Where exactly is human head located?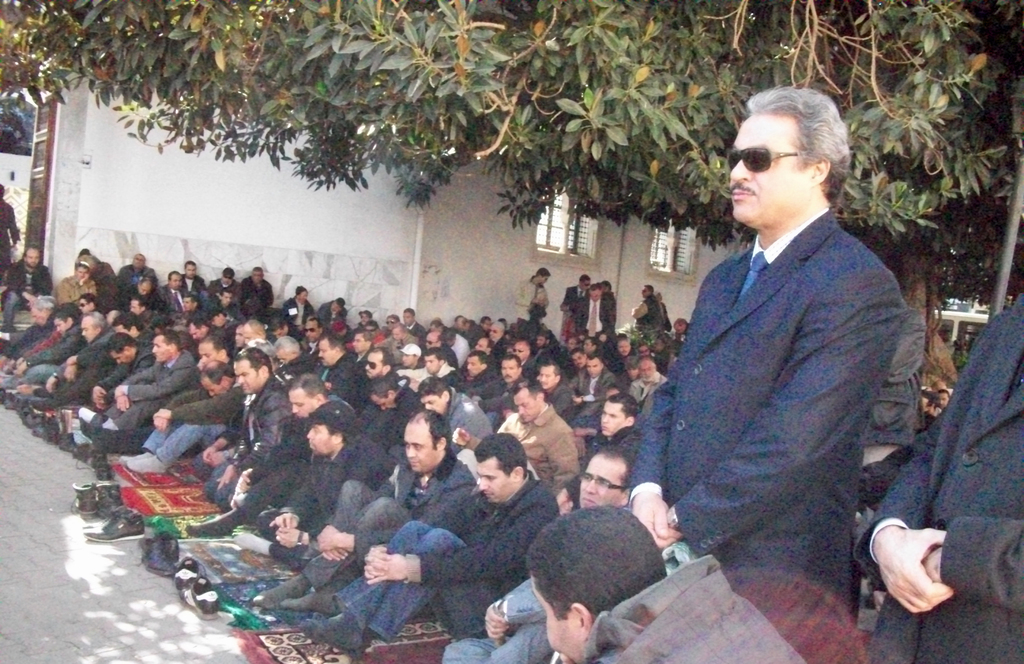
Its bounding box is [401,410,452,478].
